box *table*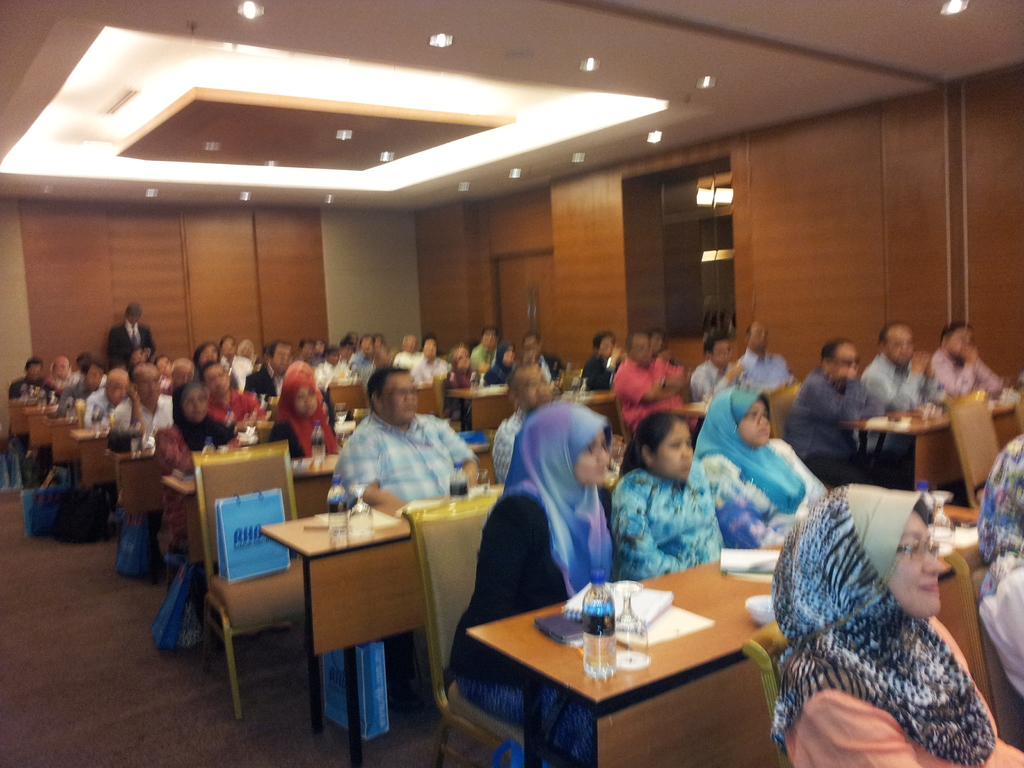
22,396,65,450
